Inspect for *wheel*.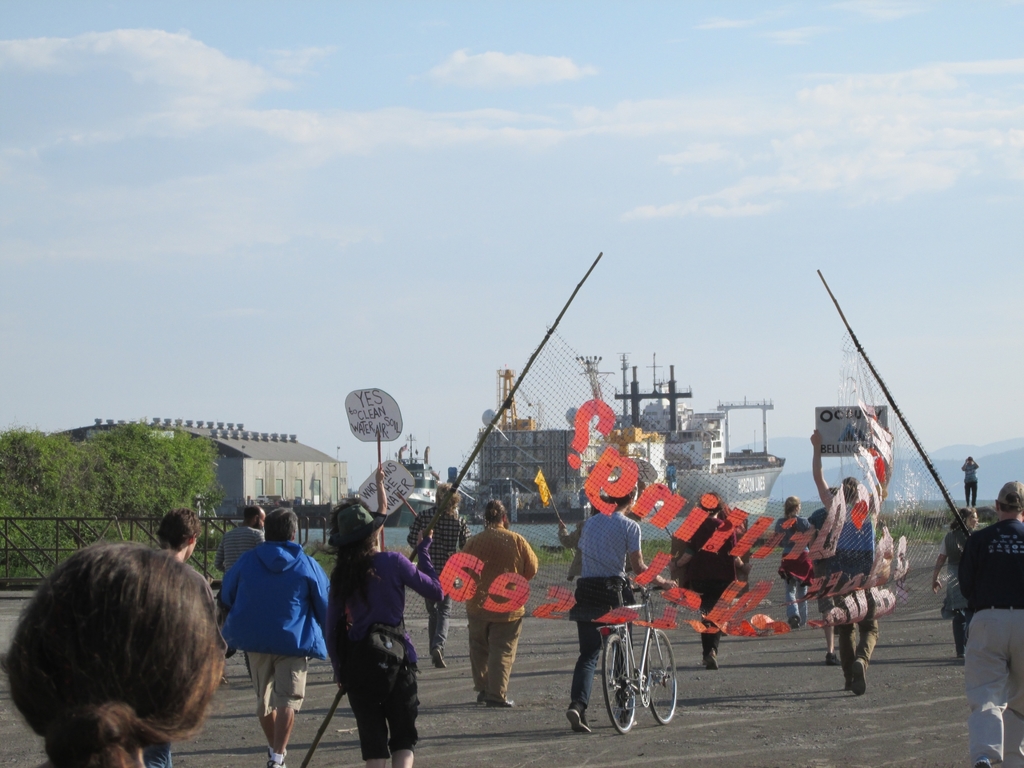
Inspection: rect(599, 632, 642, 739).
